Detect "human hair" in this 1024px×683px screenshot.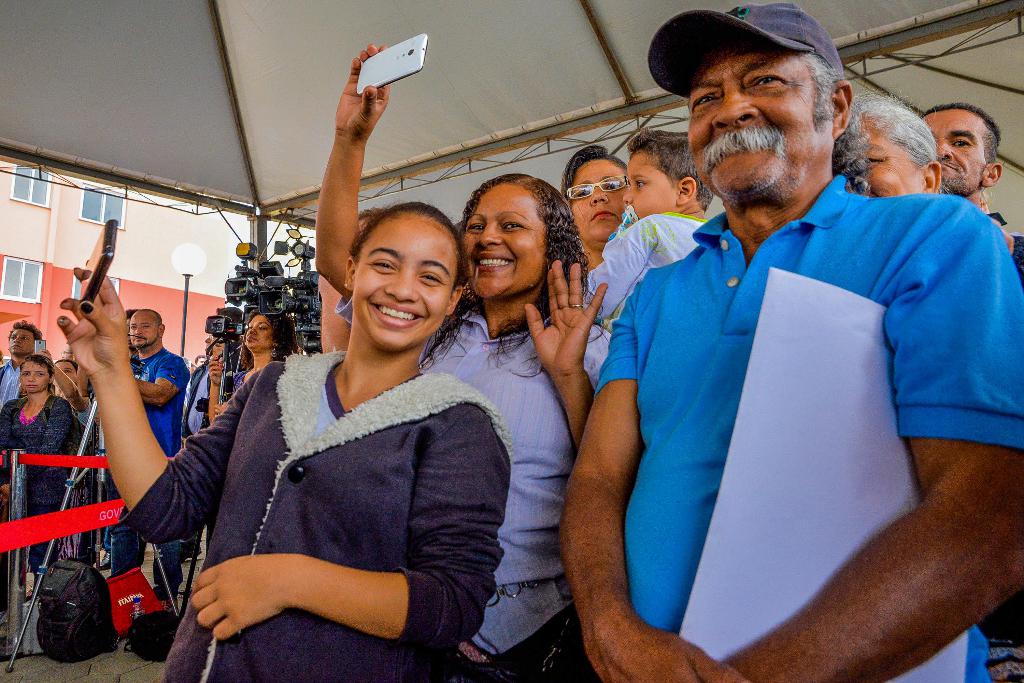
Detection: [left=417, top=174, right=607, bottom=378].
